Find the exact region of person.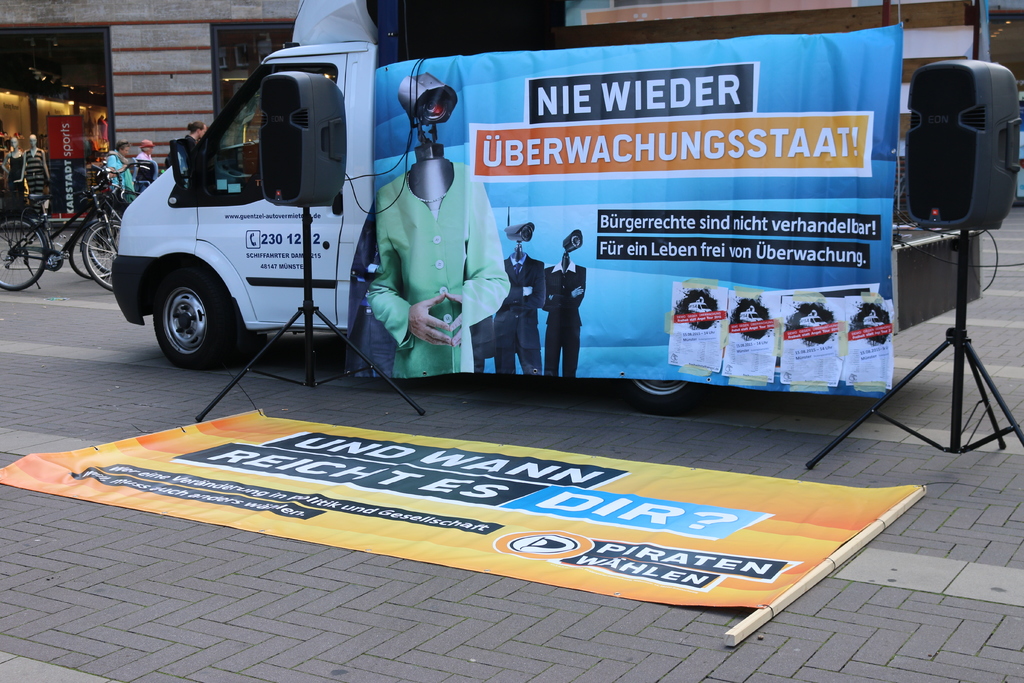
Exact region: detection(15, 130, 52, 211).
